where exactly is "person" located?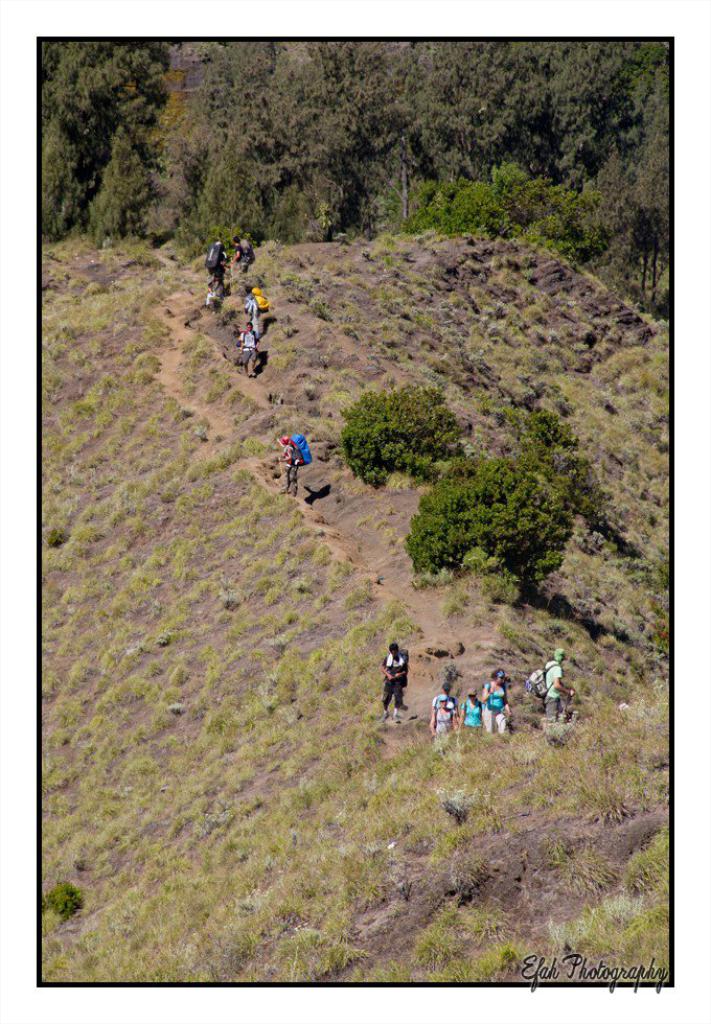
Its bounding box is (x1=227, y1=235, x2=257, y2=276).
